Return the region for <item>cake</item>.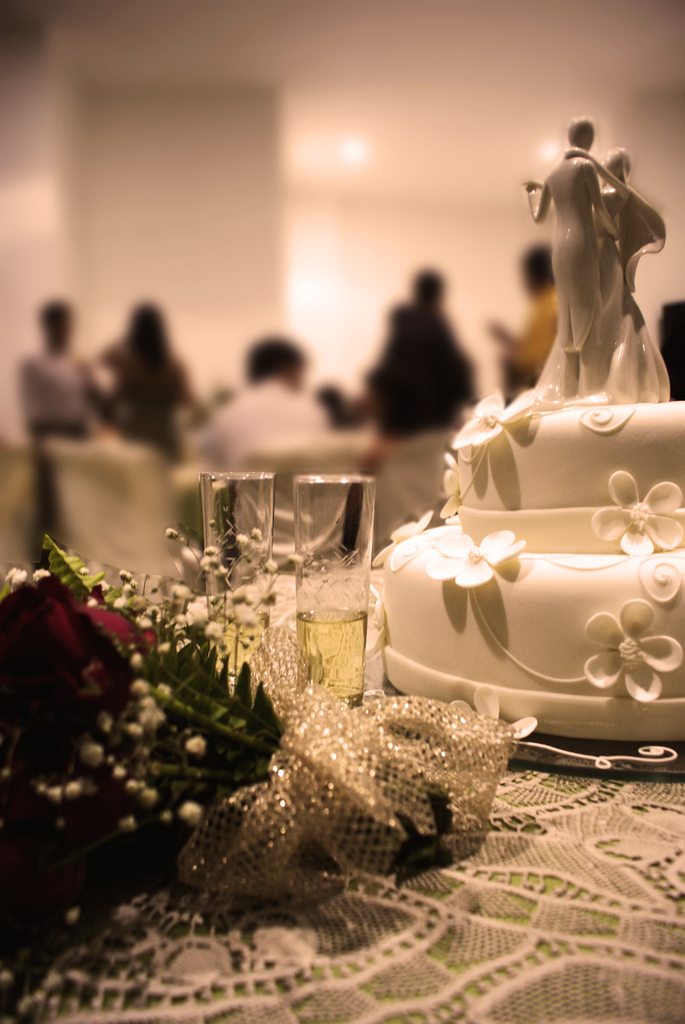
377,316,684,725.
